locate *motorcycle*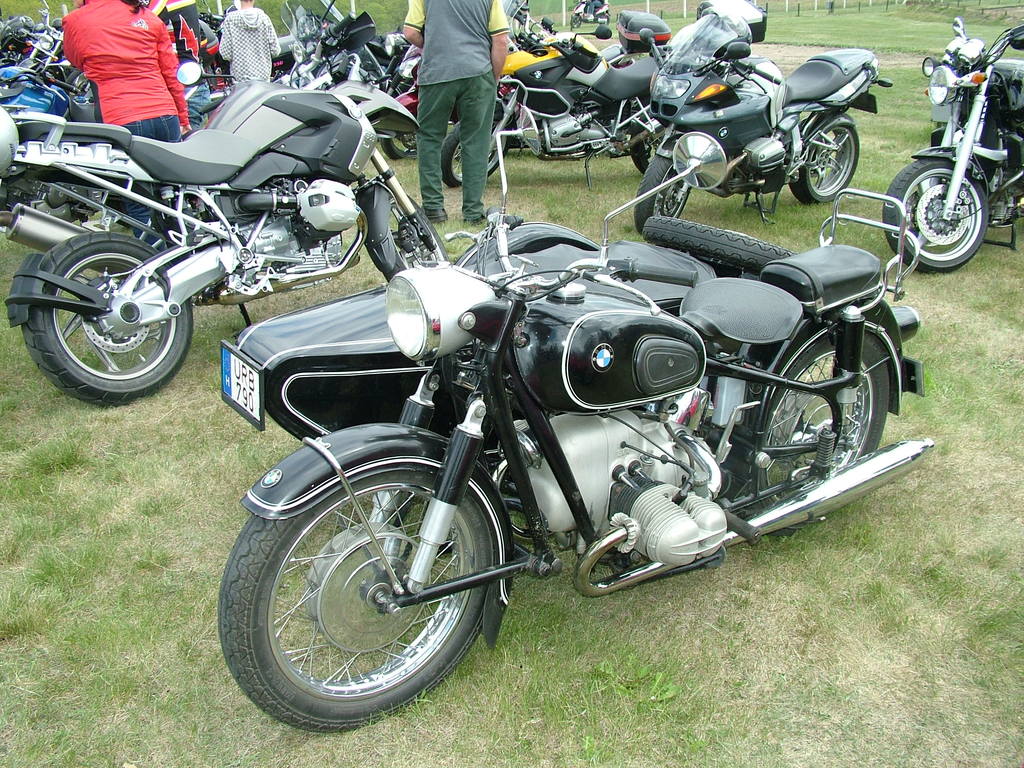
1, 0, 452, 409
